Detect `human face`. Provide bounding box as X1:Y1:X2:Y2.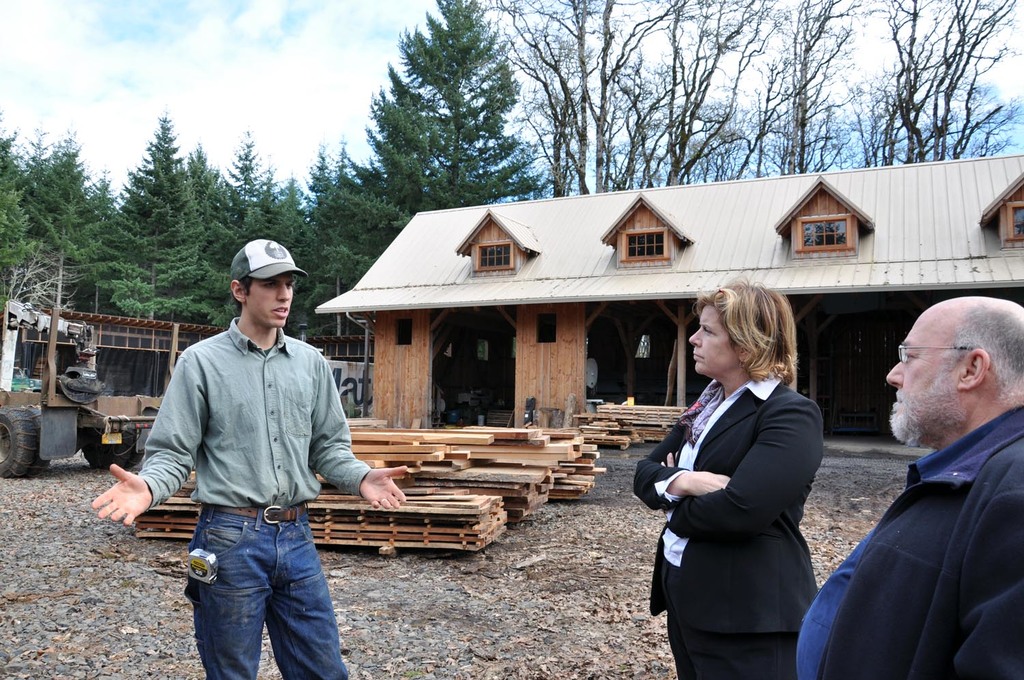
251:272:294:323.
